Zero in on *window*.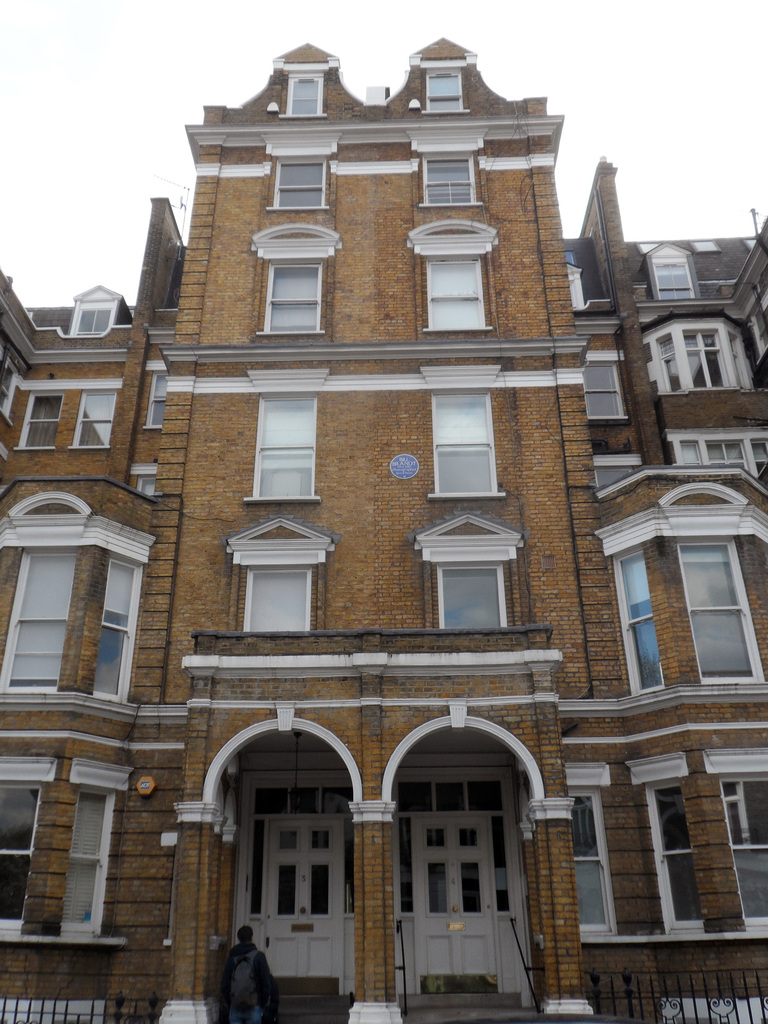
Zeroed in: detection(67, 389, 115, 456).
